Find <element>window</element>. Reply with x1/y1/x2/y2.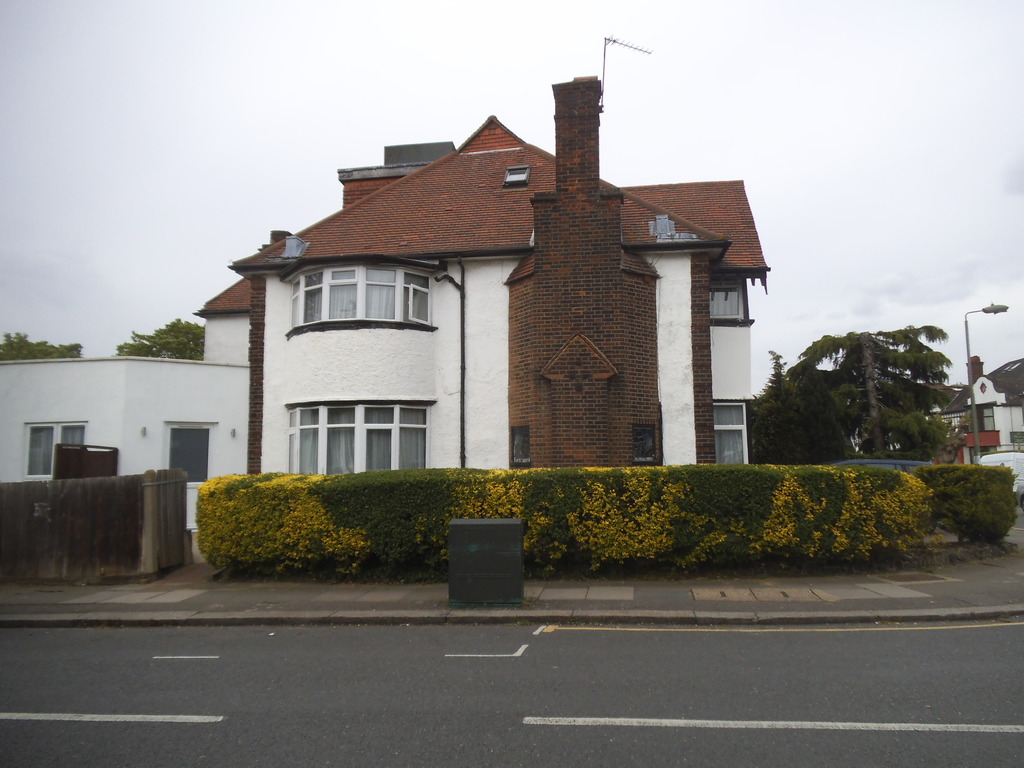
627/418/655/461.
